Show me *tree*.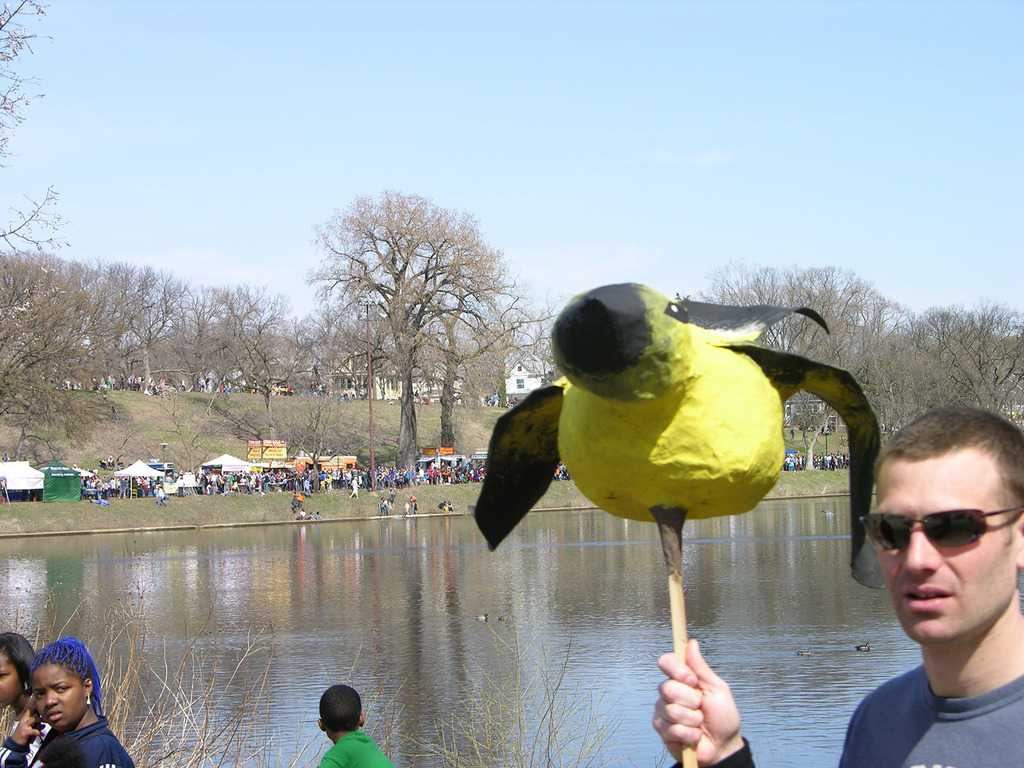
*tree* is here: left=288, top=170, right=533, bottom=444.
